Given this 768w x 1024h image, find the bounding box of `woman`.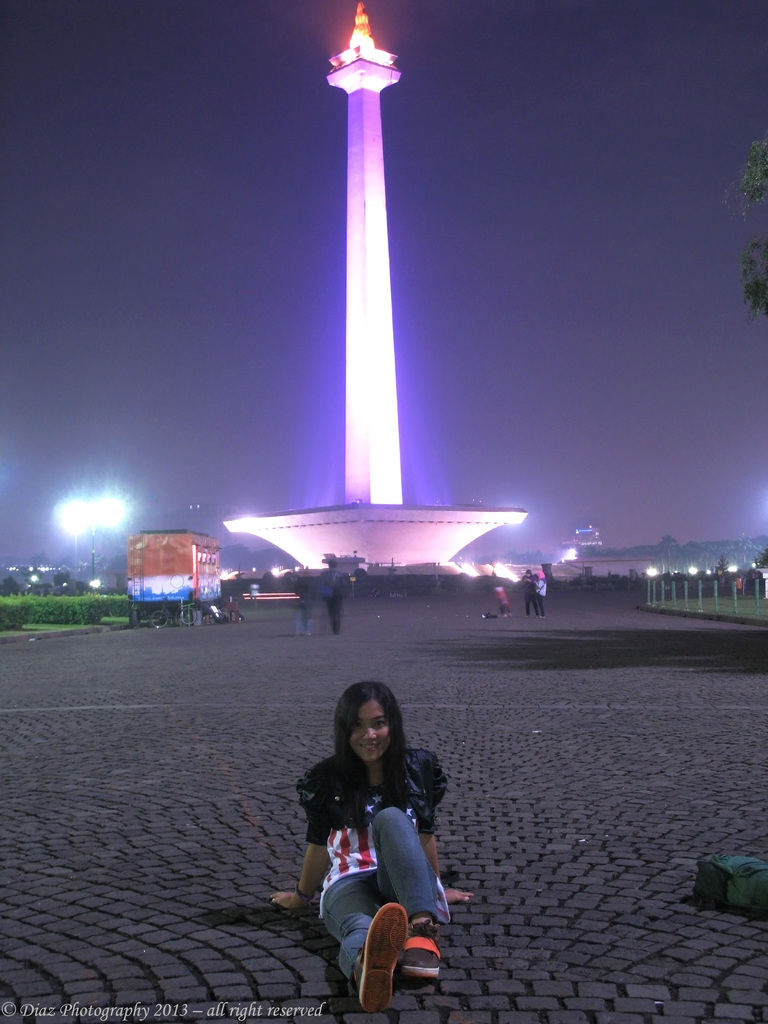
bbox(534, 572, 549, 619).
